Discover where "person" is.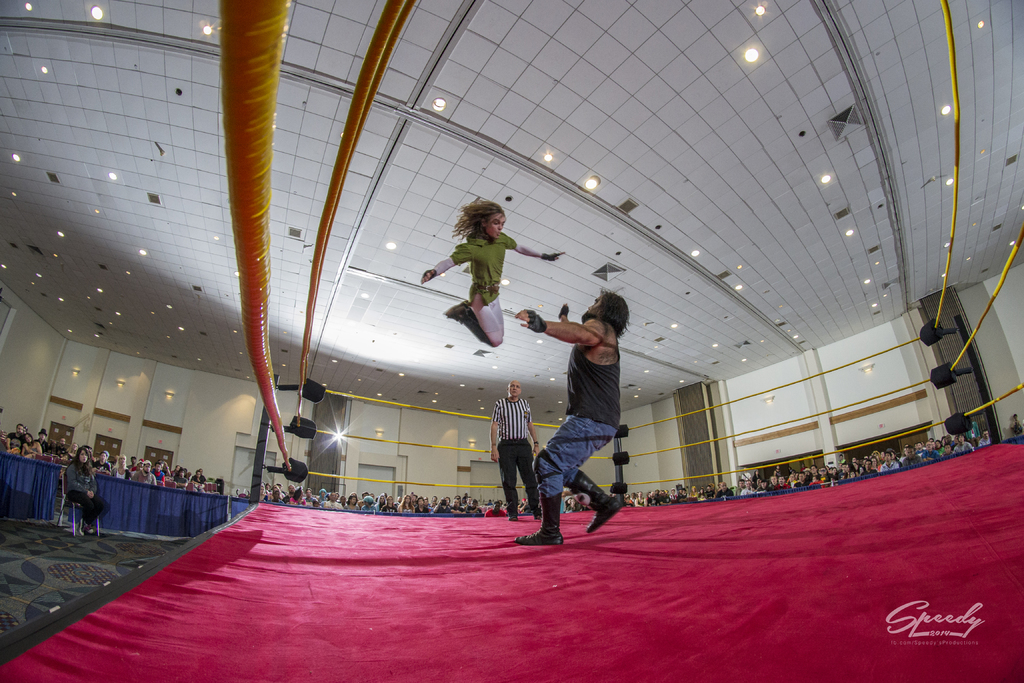
Discovered at select_region(66, 447, 106, 536).
